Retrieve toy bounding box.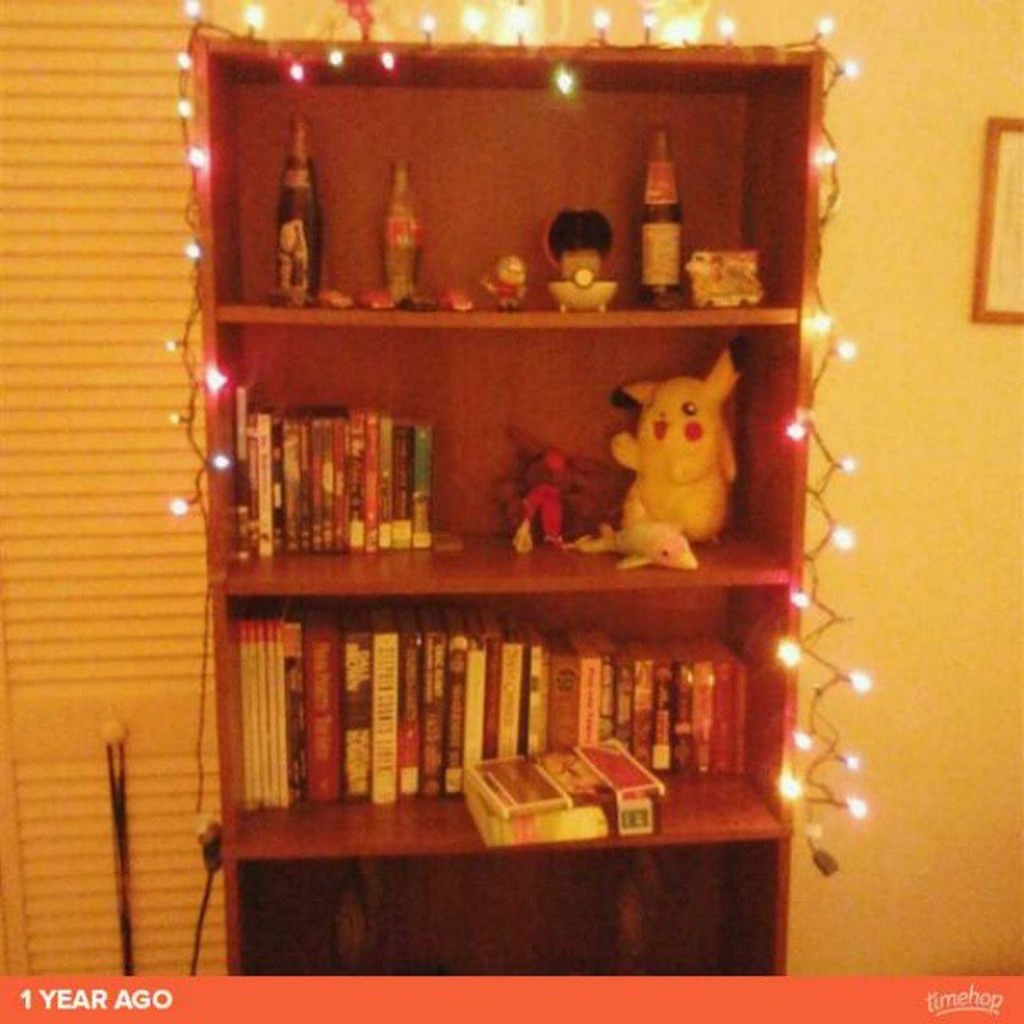
Bounding box: Rect(638, 373, 731, 565).
